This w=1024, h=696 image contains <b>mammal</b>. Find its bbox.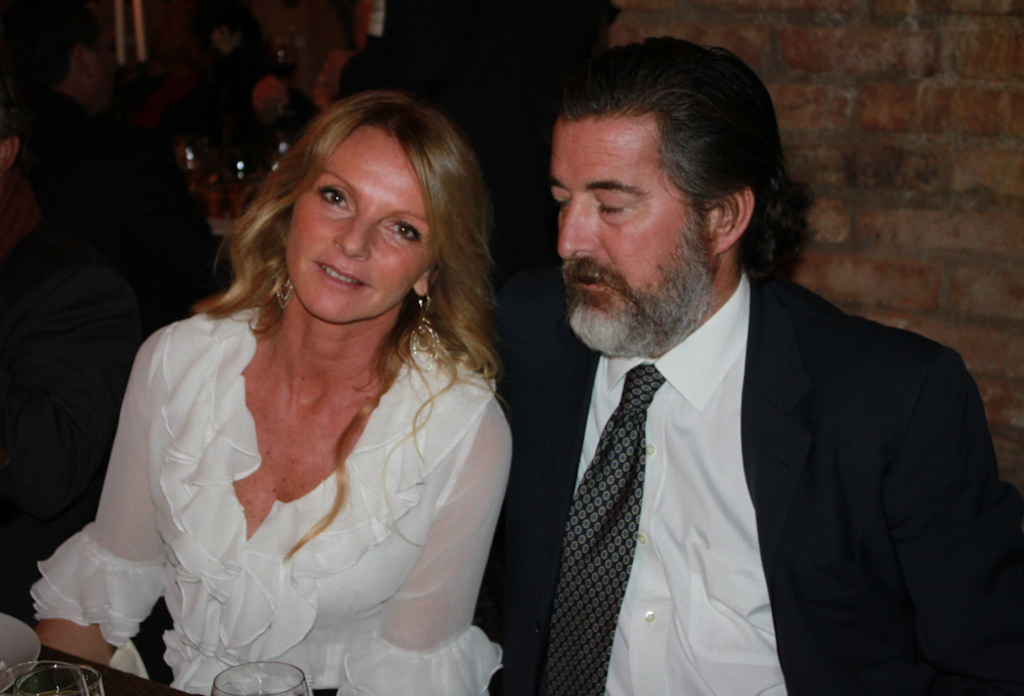
476 34 1021 695.
